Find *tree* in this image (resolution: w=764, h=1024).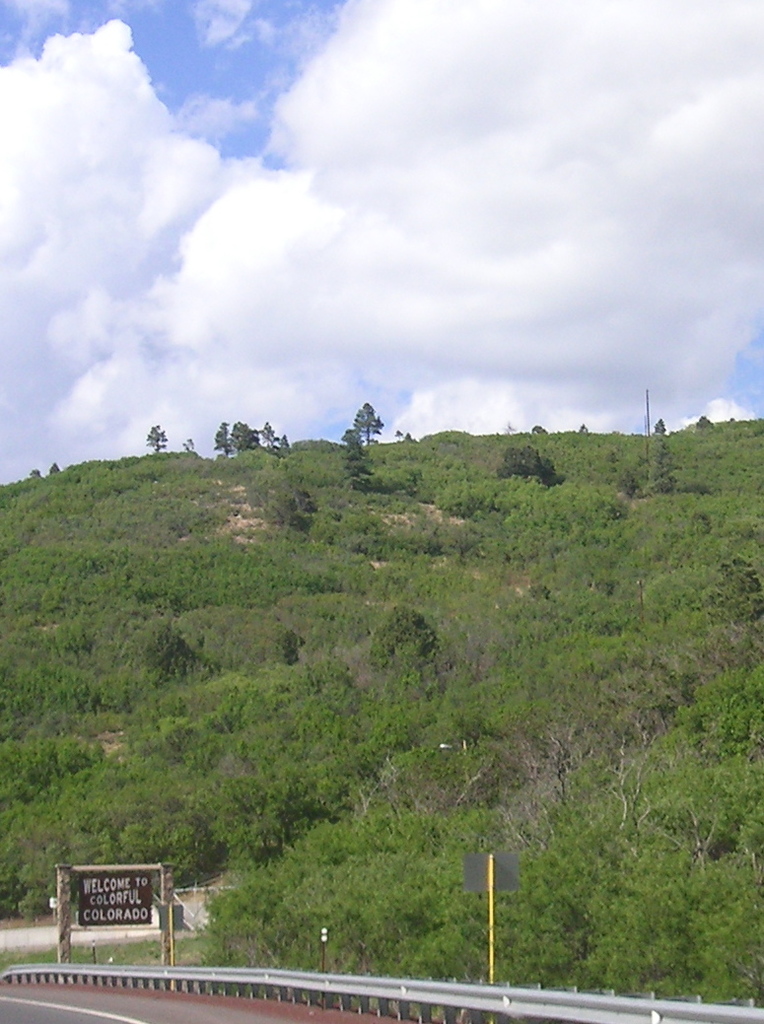
[229,424,255,454].
